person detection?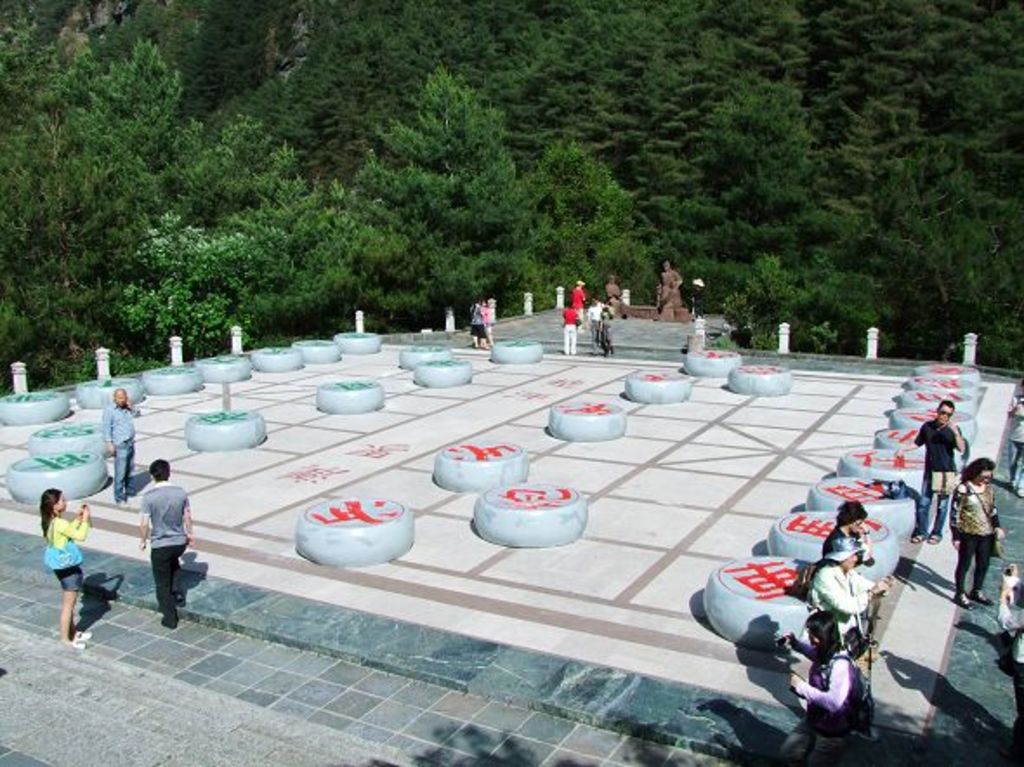
(774, 599, 866, 765)
